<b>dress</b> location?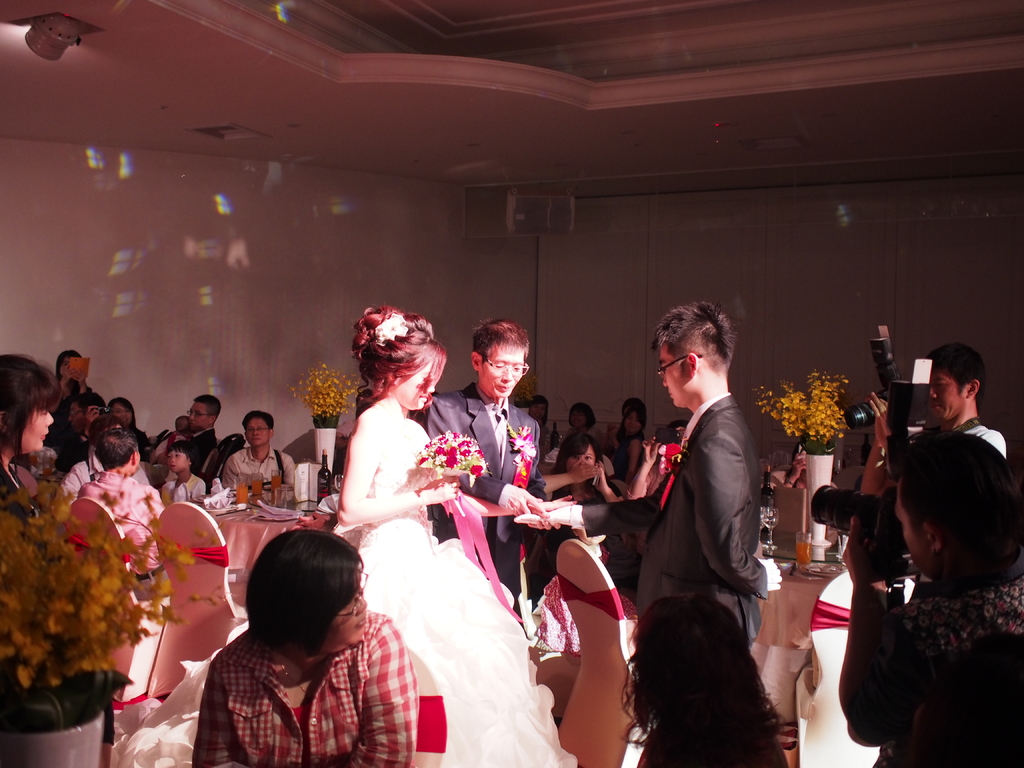
(left=109, top=464, right=575, bottom=767)
